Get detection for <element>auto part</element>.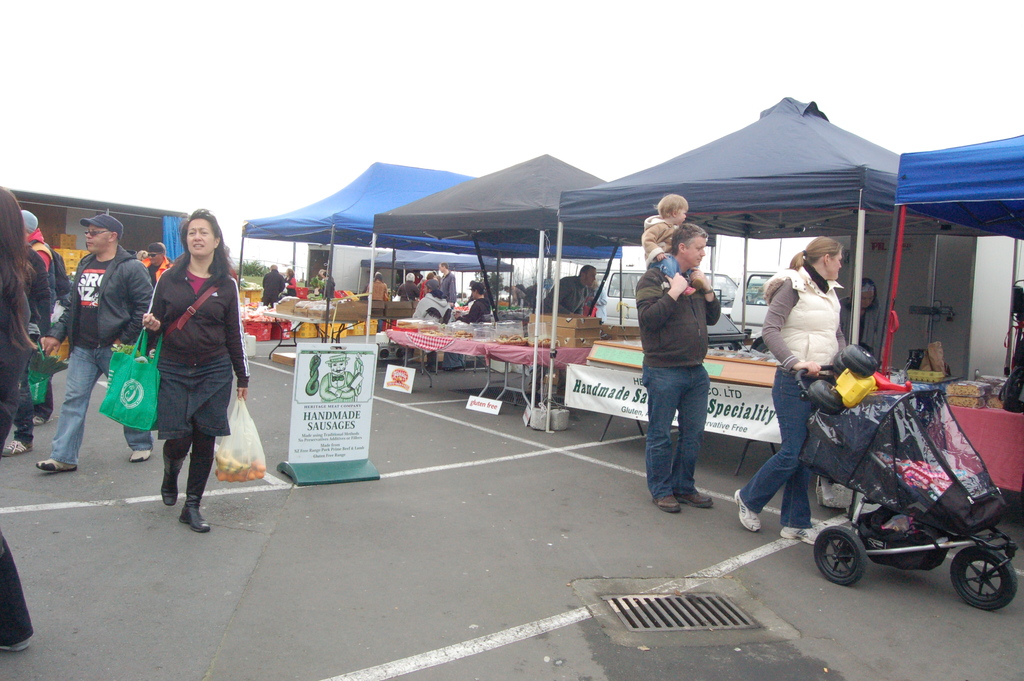
Detection: (810,527,866,589).
